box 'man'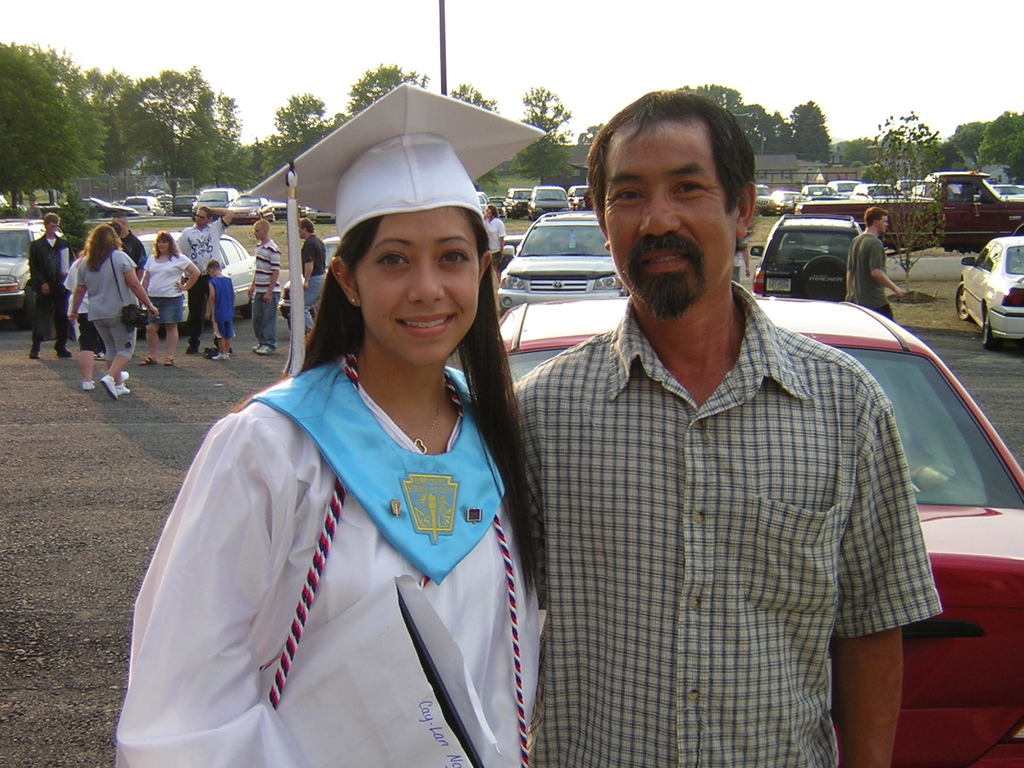
{"x1": 24, "y1": 212, "x2": 74, "y2": 360}
